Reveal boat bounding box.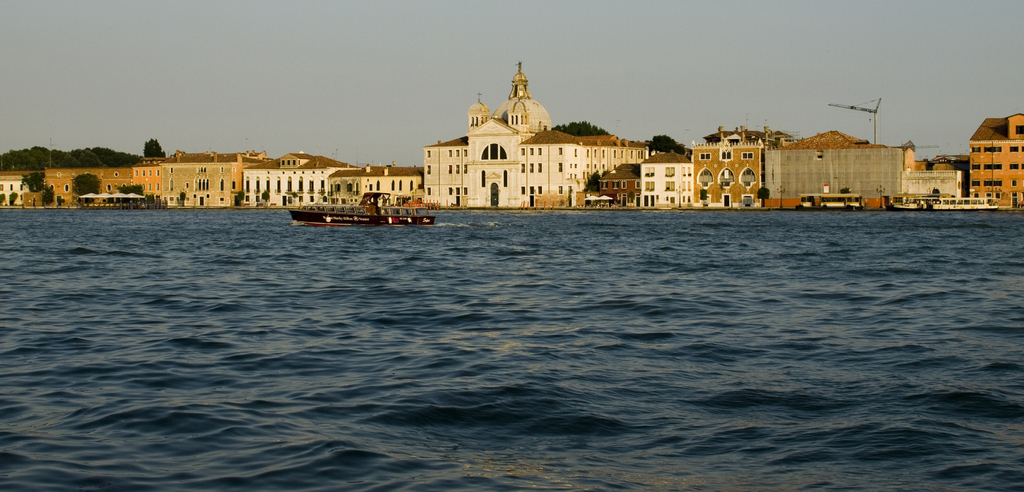
Revealed: BBox(288, 186, 438, 231).
